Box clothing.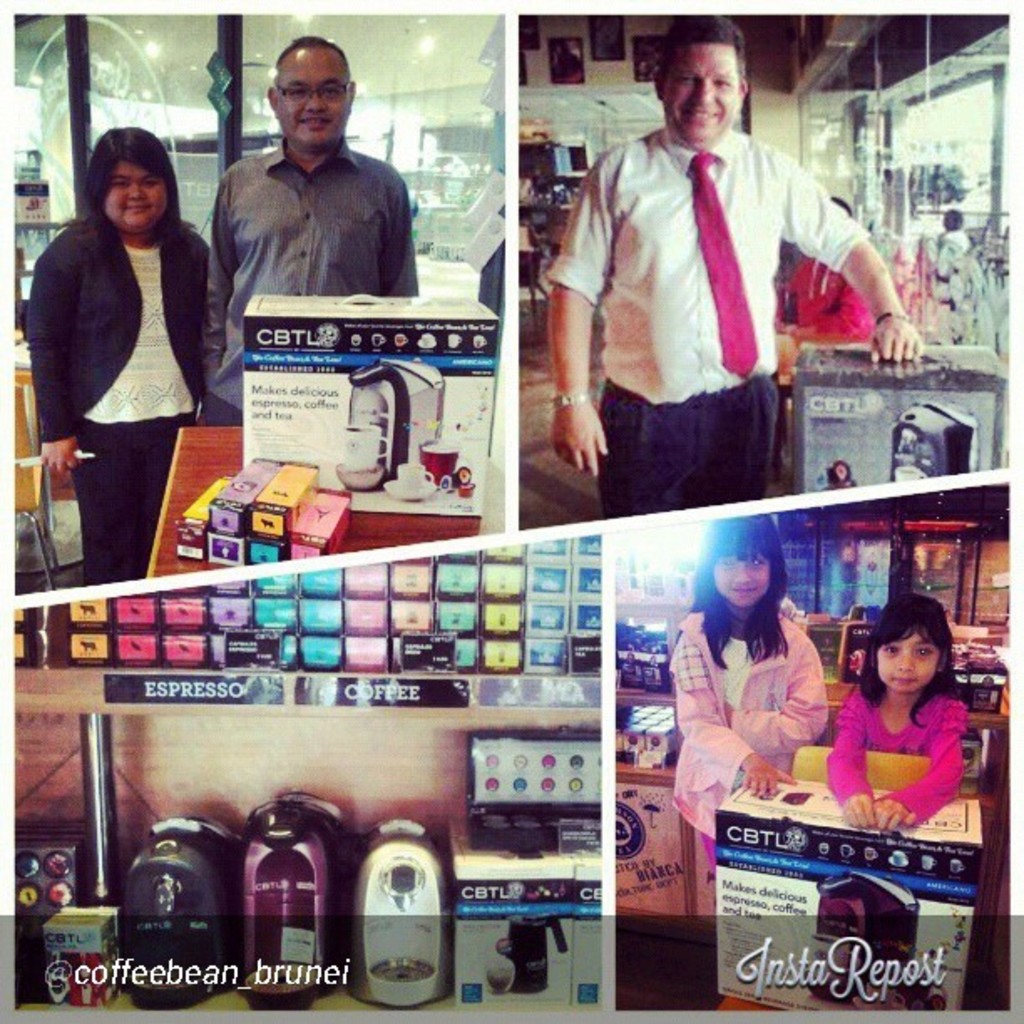
199,147,408,420.
